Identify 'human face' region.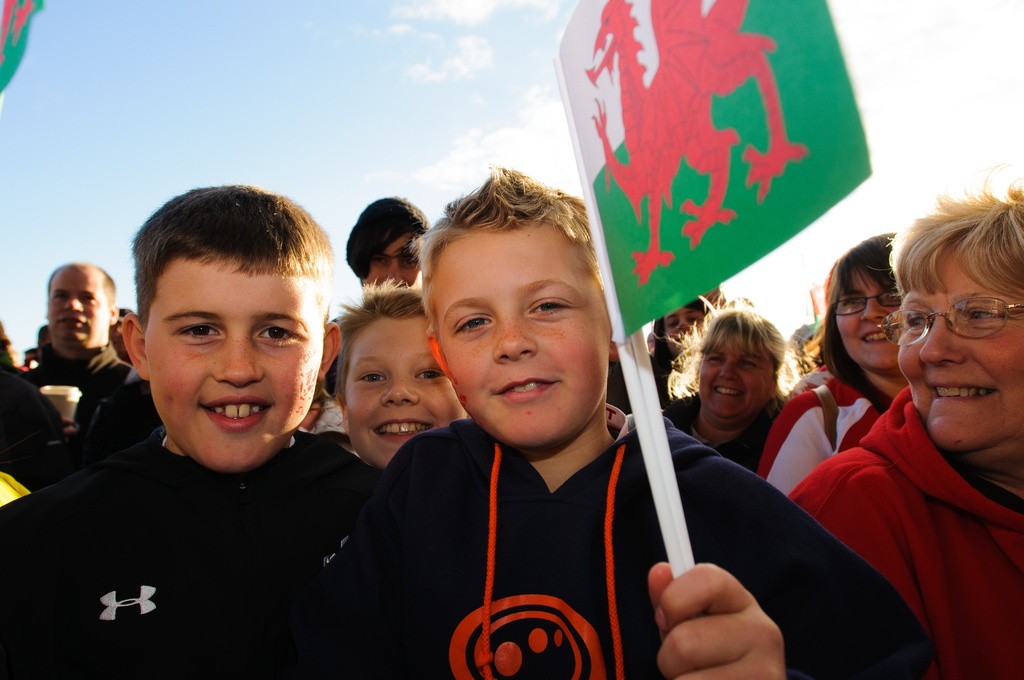
Region: BBox(839, 274, 902, 372).
